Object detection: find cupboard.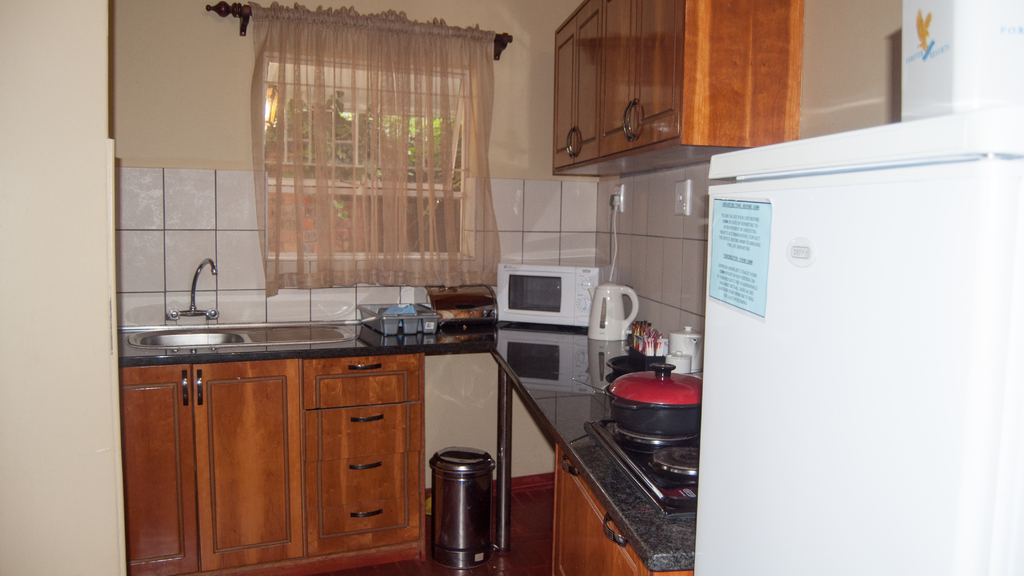
Rect(543, 0, 800, 189).
